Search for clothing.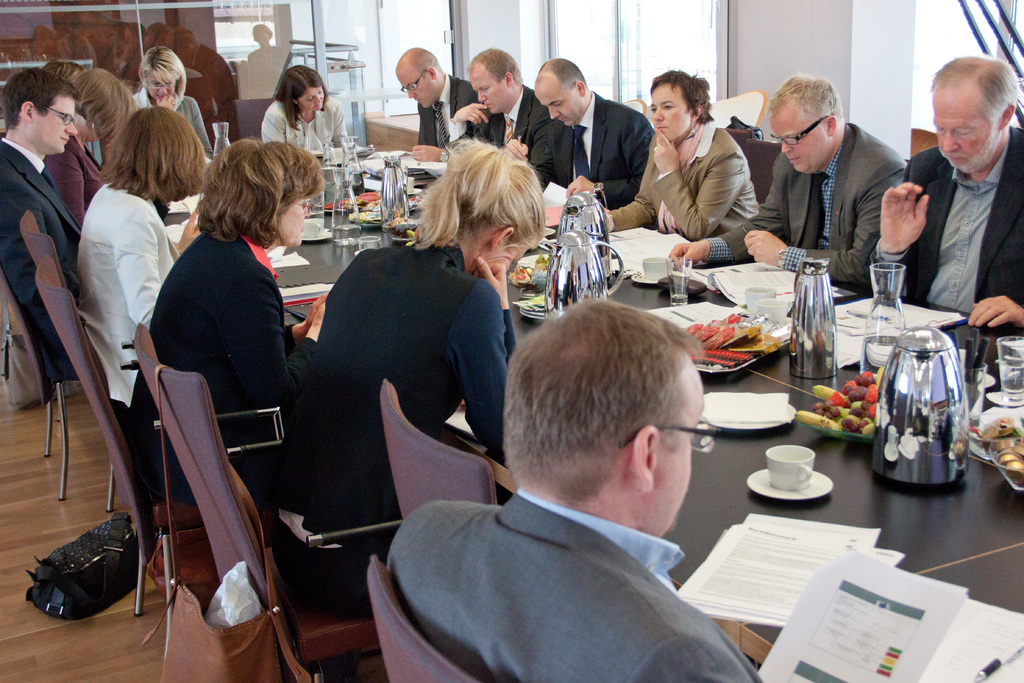
Found at l=128, t=215, r=310, b=497.
